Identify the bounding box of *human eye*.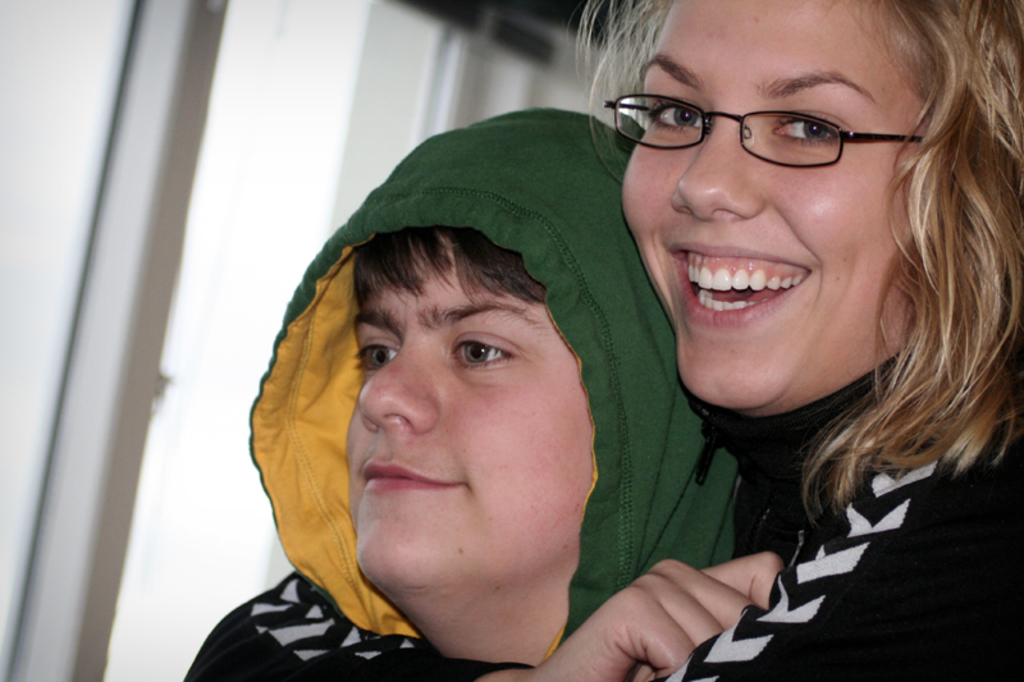
box(645, 99, 713, 132).
